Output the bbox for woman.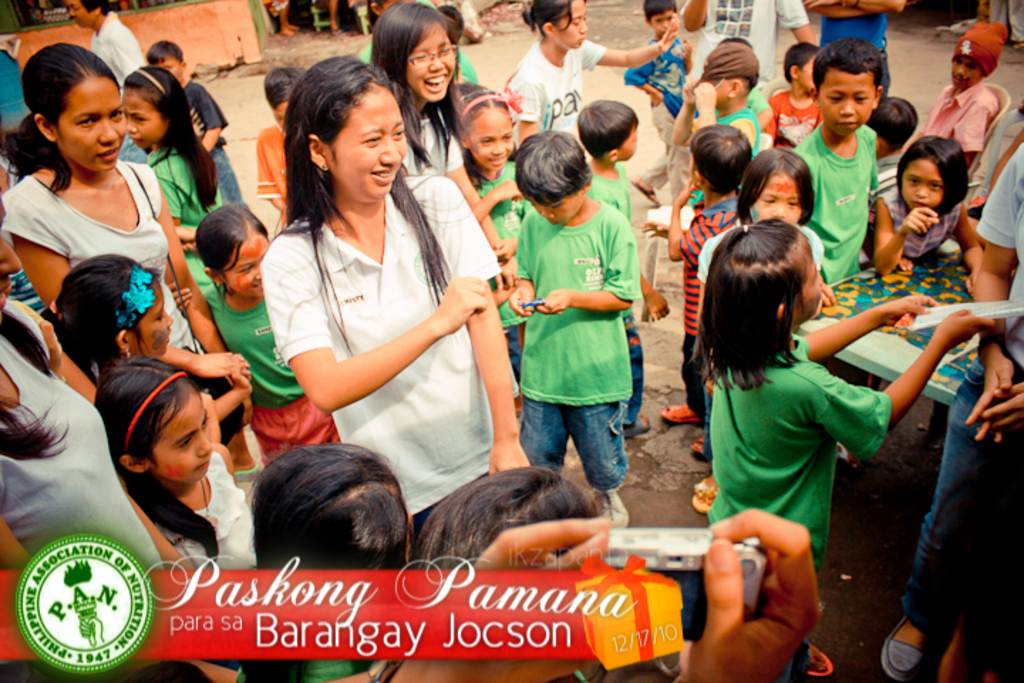
region(370, 0, 518, 266).
